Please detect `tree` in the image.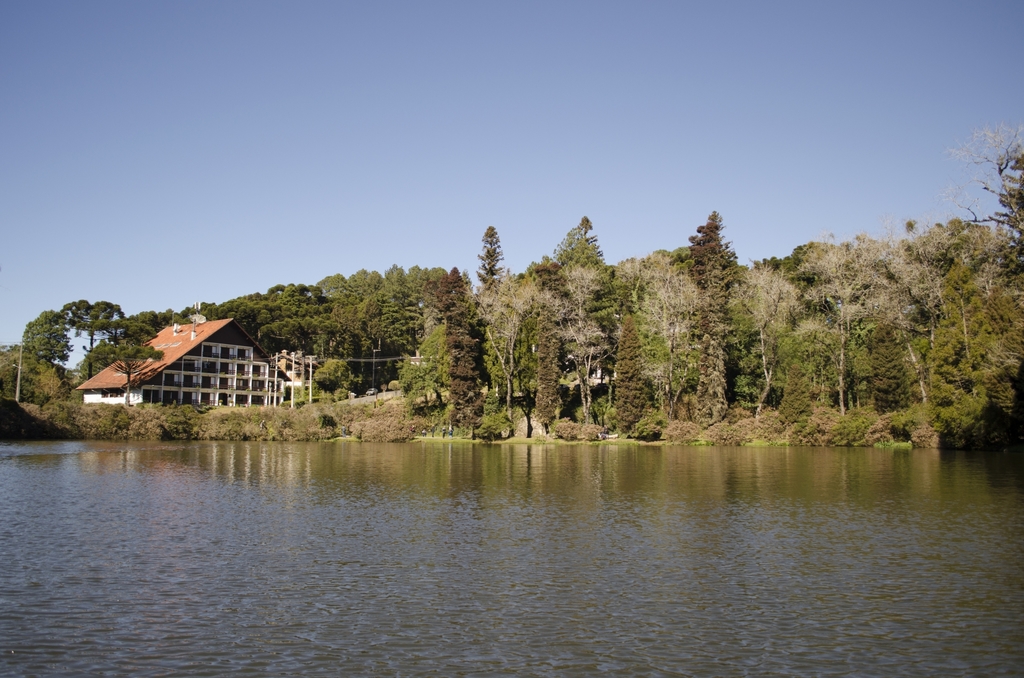
BBox(401, 316, 452, 414).
